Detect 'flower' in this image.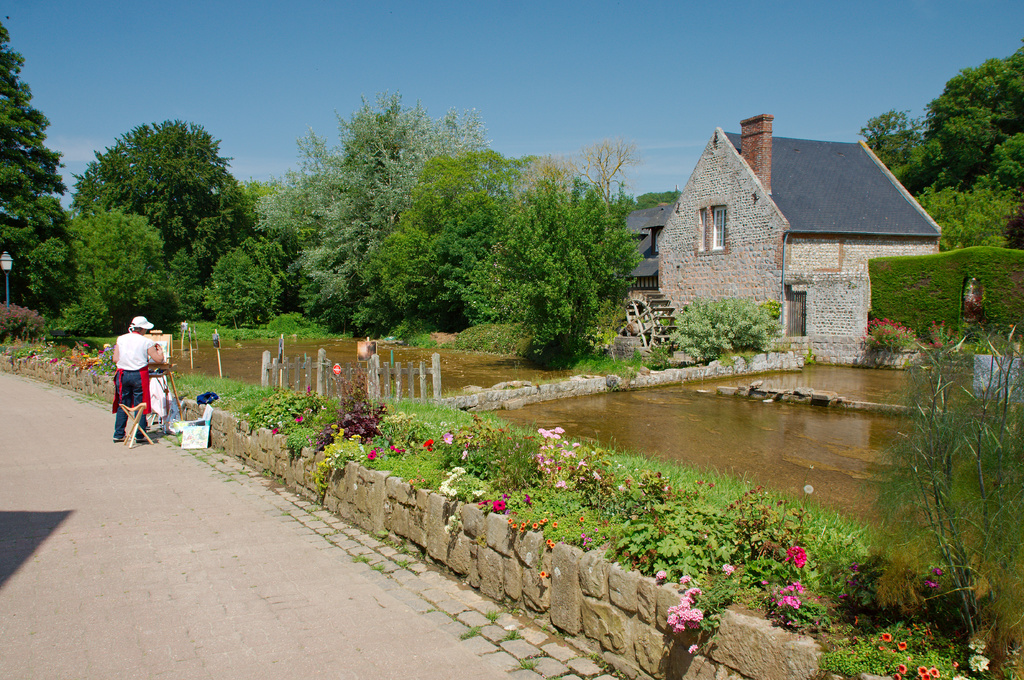
Detection: <bbox>652, 565, 668, 581</bbox>.
